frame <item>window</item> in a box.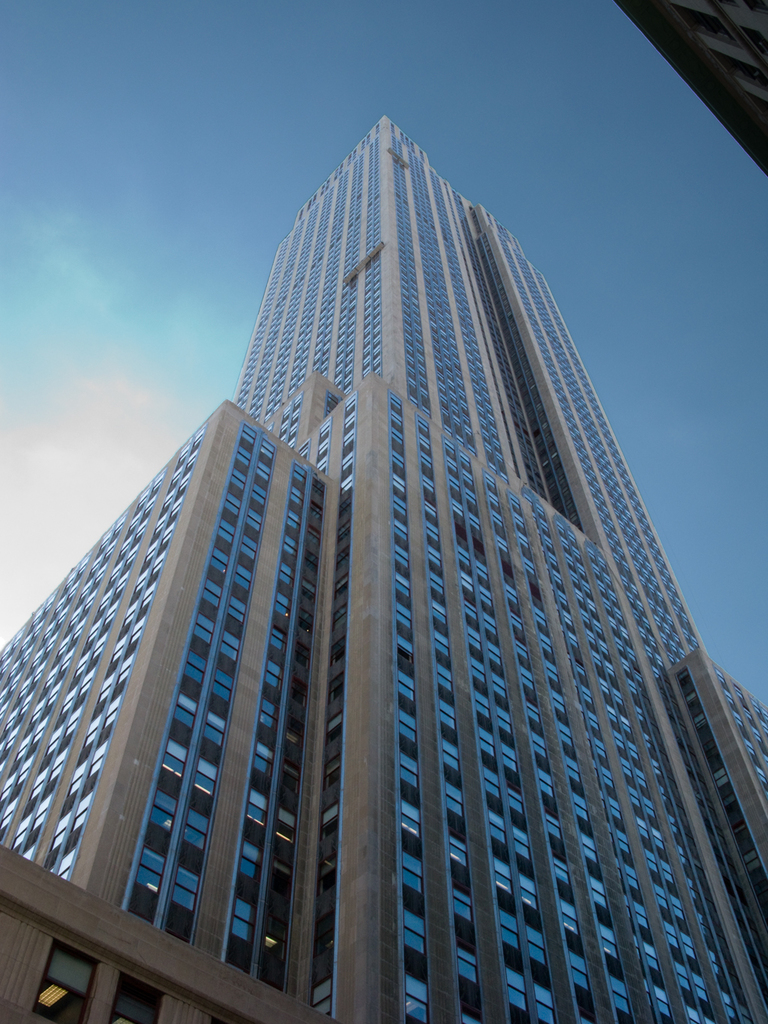
{"left": 110, "top": 972, "right": 164, "bottom": 1023}.
